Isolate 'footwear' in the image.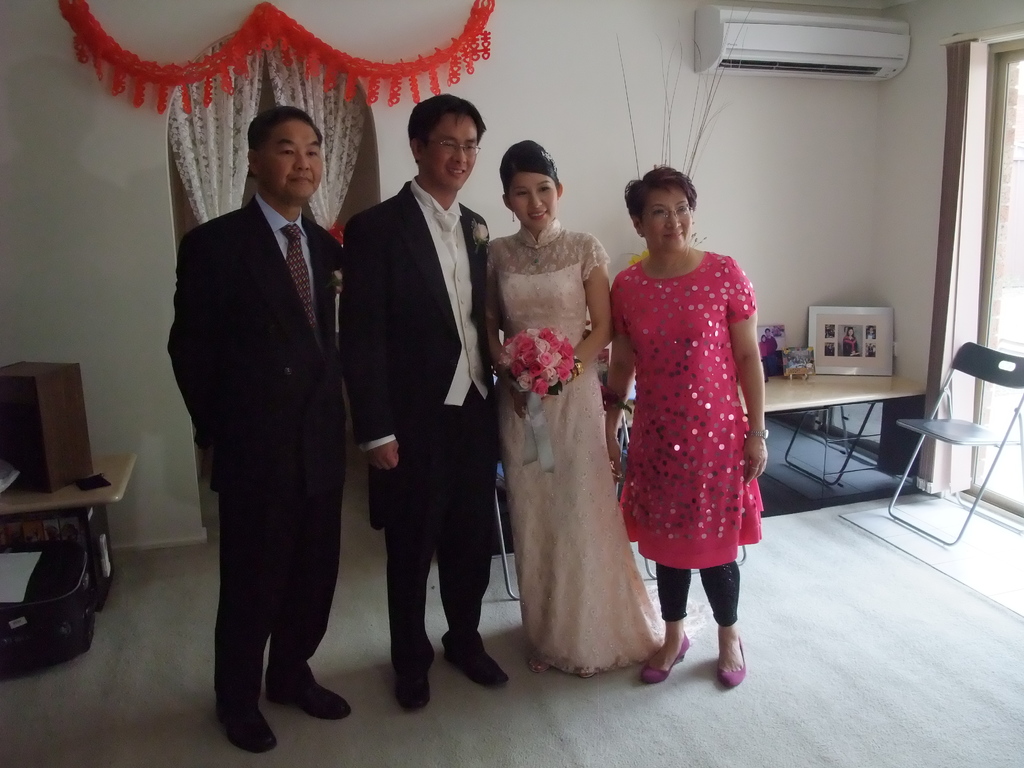
Isolated region: bbox=(212, 710, 278, 750).
